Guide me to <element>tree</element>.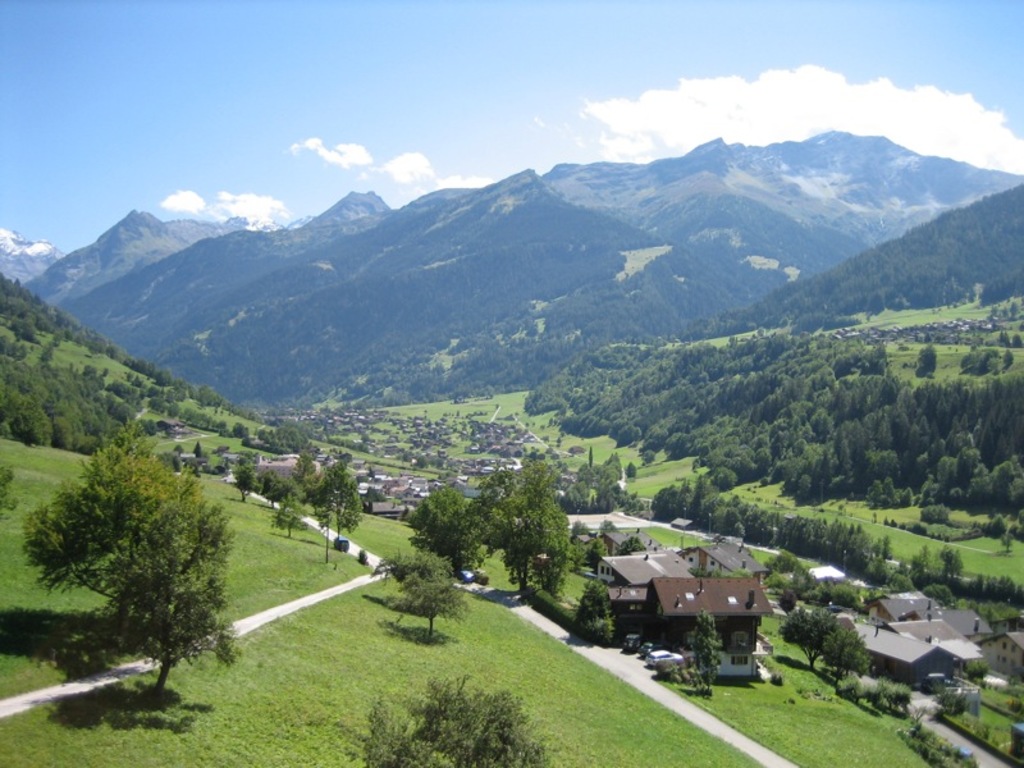
Guidance: [682, 608, 724, 690].
